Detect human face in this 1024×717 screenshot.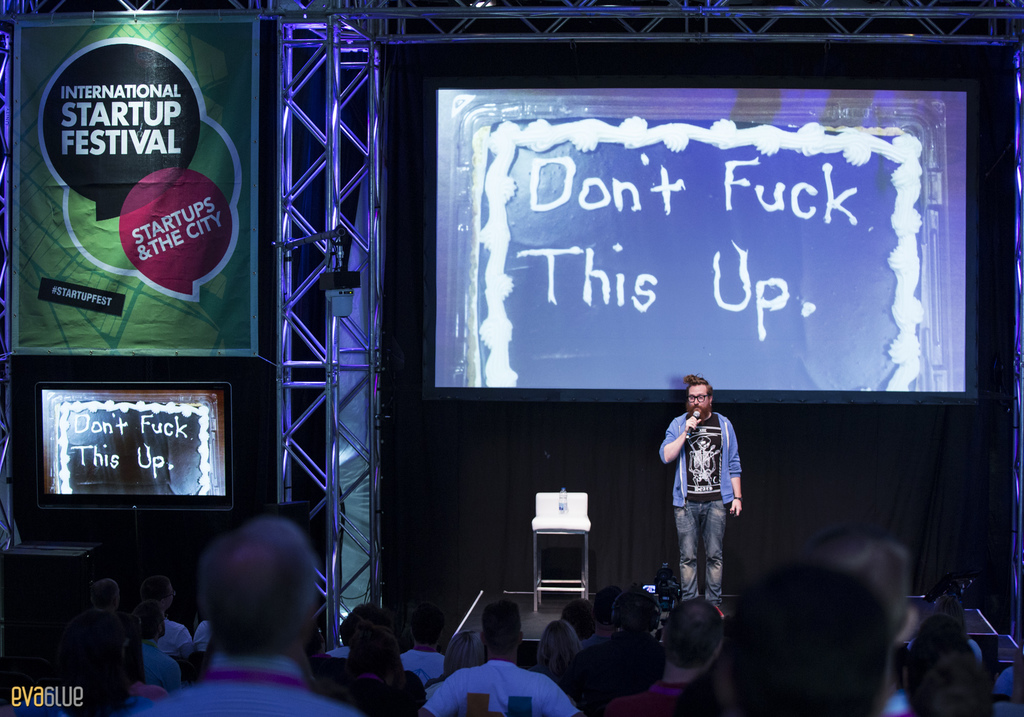
Detection: <region>691, 383, 709, 421</region>.
